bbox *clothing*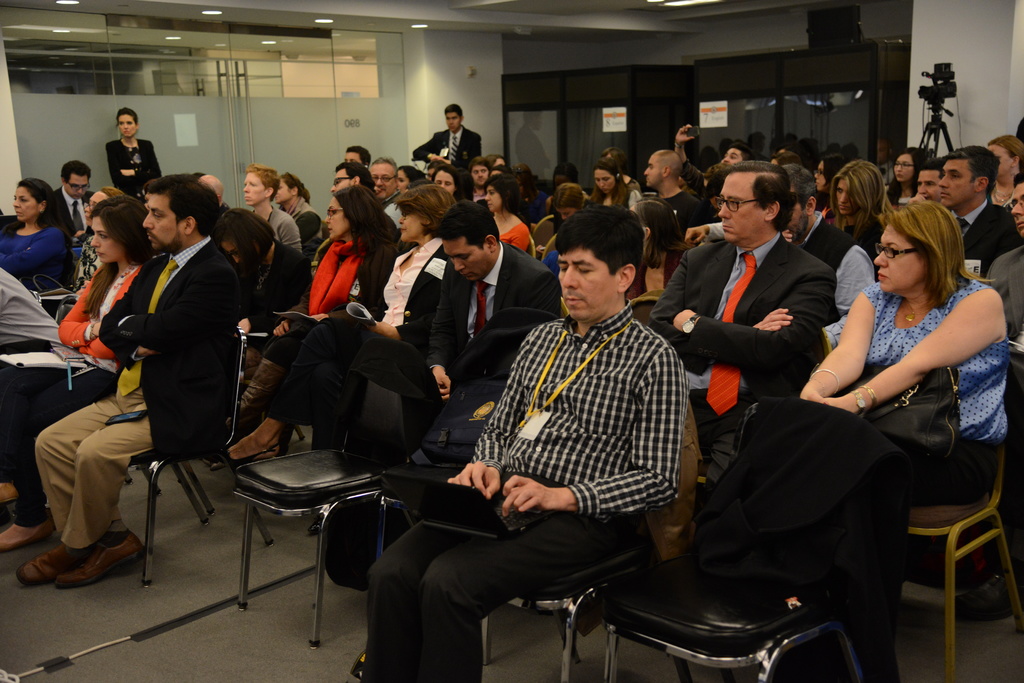
x1=369 y1=303 x2=694 y2=681
